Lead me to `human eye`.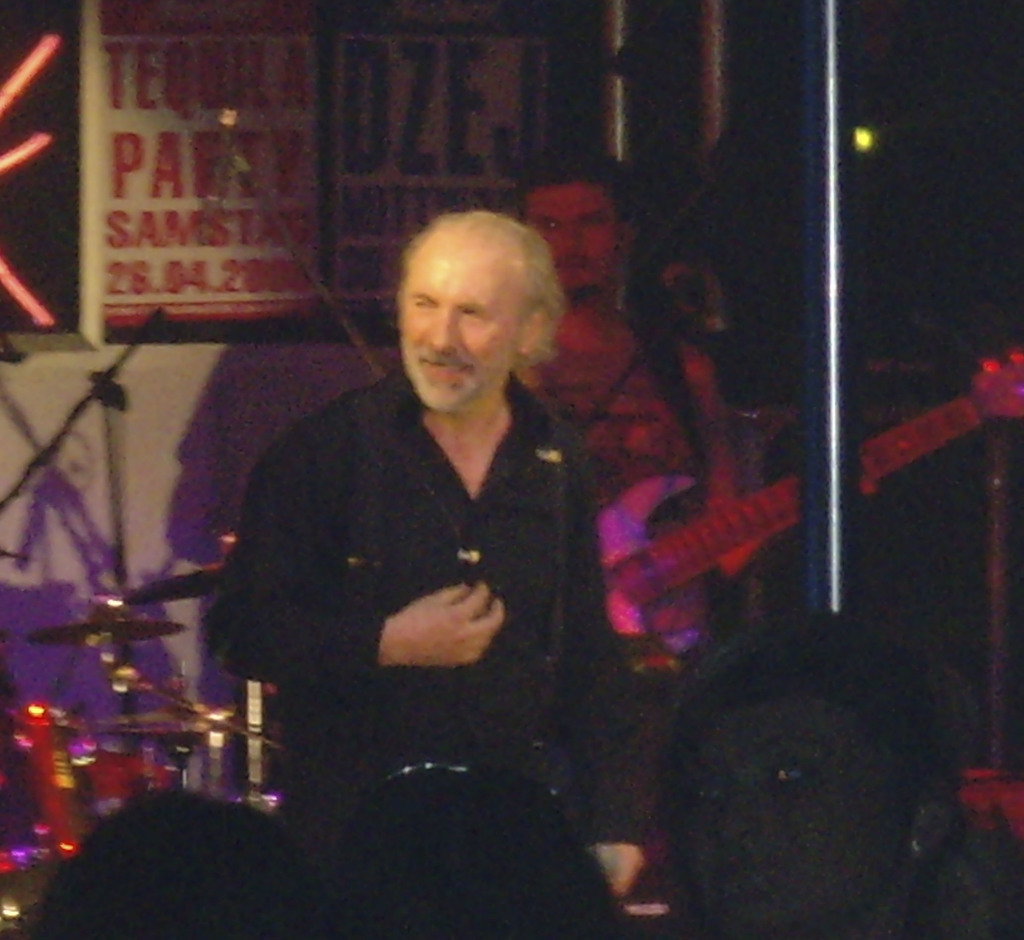
Lead to {"x1": 417, "y1": 296, "x2": 433, "y2": 312}.
